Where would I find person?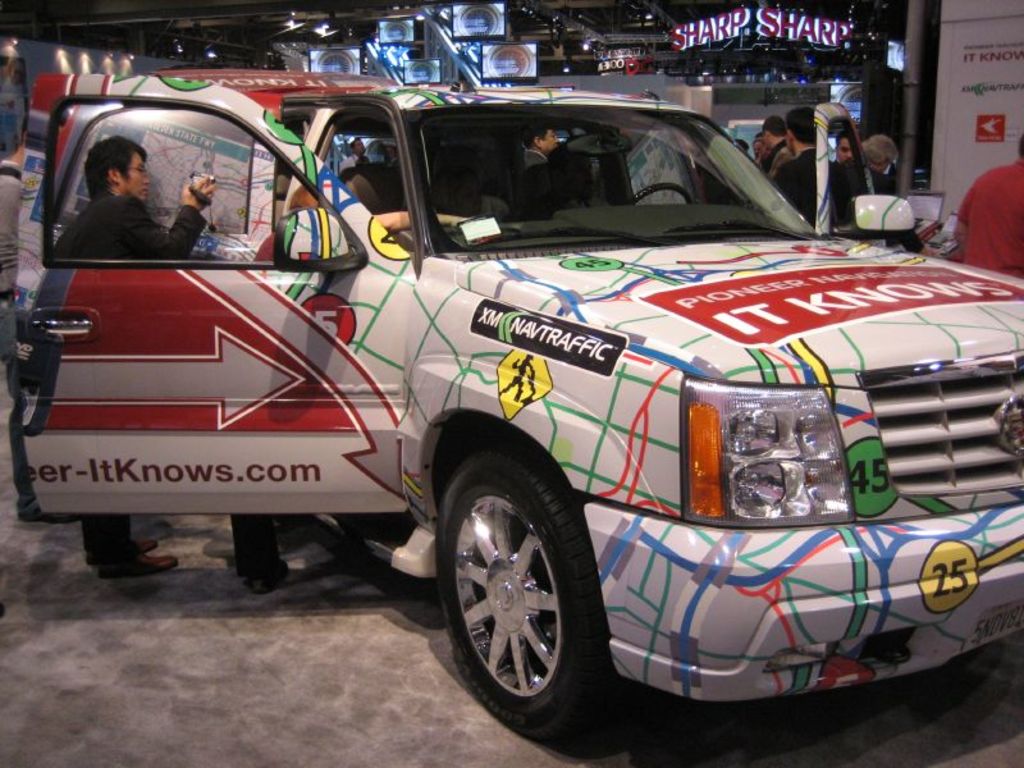
At <region>513, 115, 579, 193</region>.
